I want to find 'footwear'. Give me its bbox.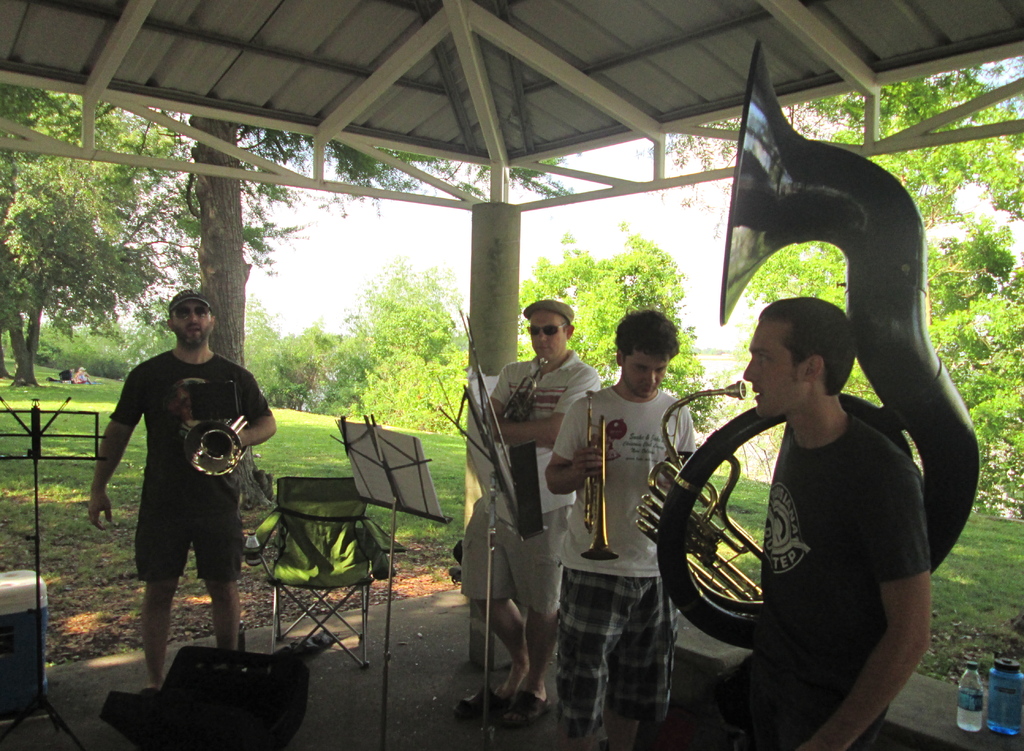
[left=499, top=697, right=548, bottom=728].
